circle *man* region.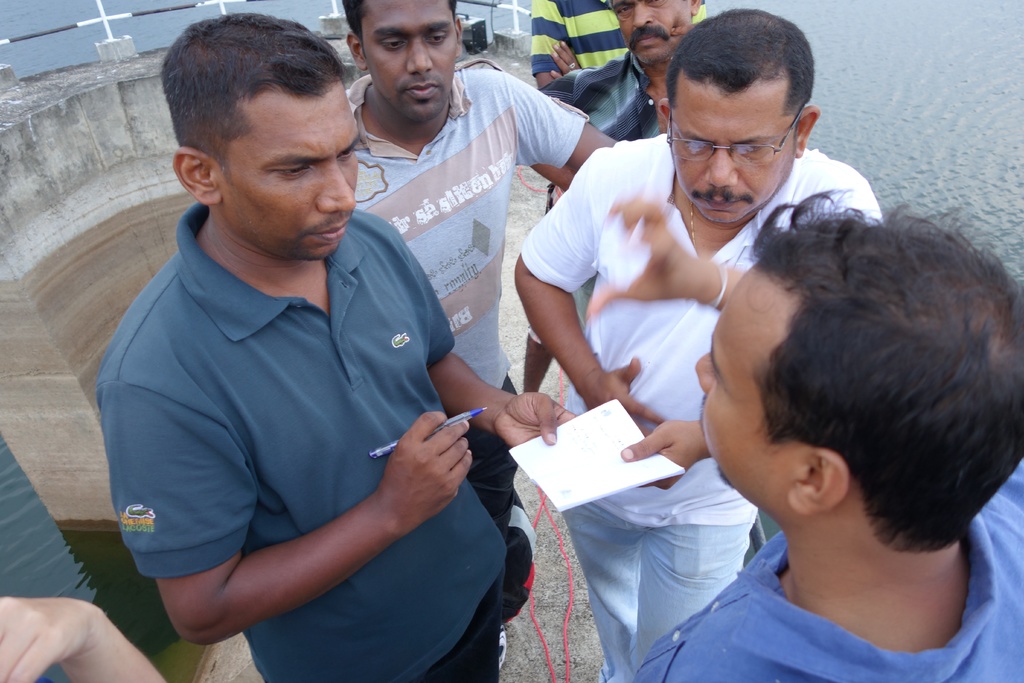
Region: {"x1": 522, "y1": 0, "x2": 714, "y2": 391}.
